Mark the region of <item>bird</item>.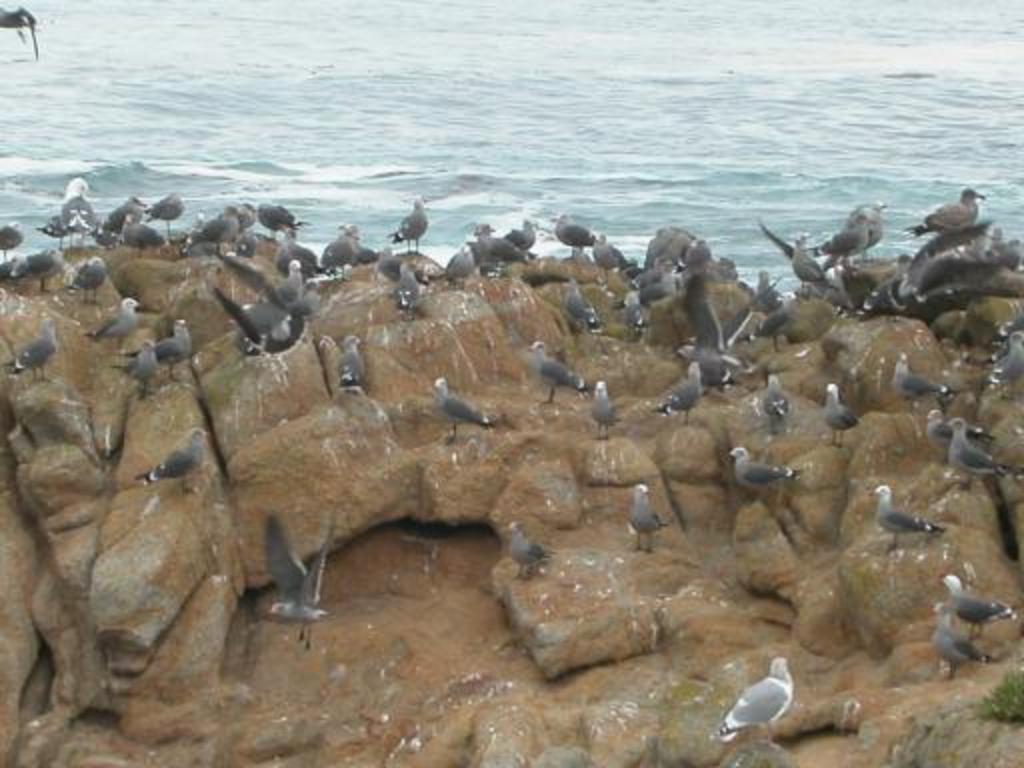
Region: [548, 210, 604, 256].
